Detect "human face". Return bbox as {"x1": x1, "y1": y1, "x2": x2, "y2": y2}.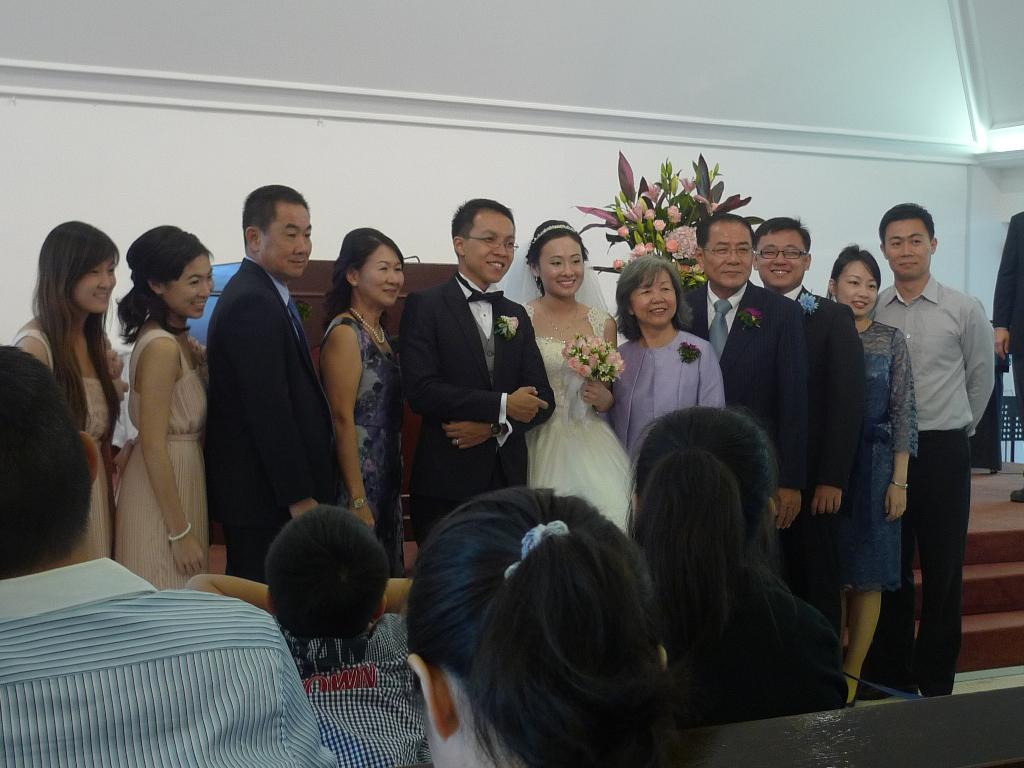
{"x1": 463, "y1": 204, "x2": 520, "y2": 284}.
